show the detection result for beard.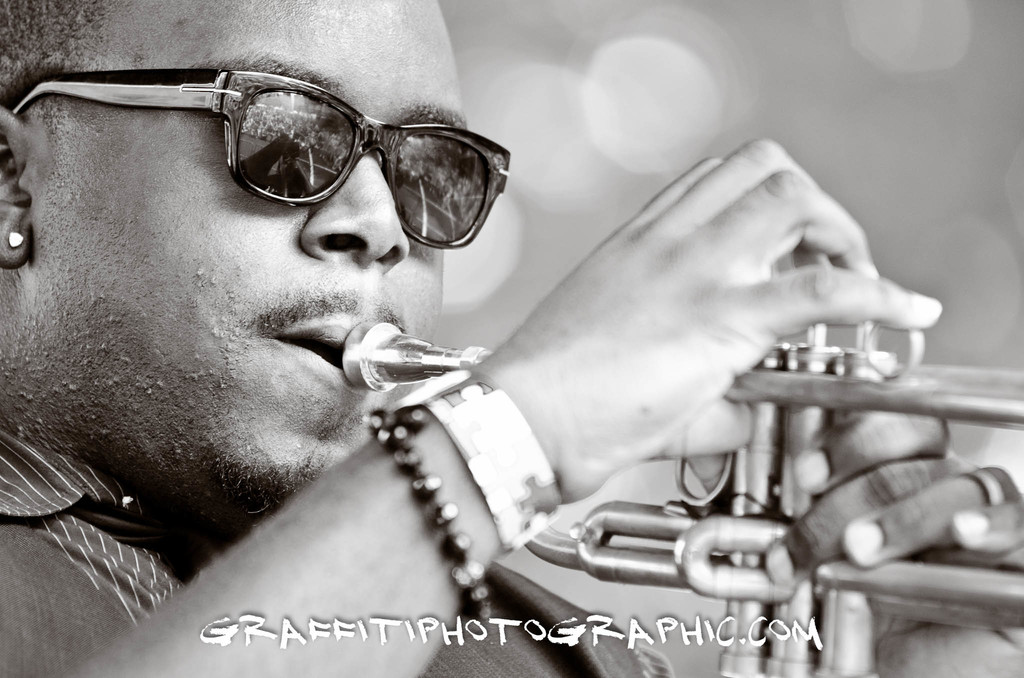
region(34, 177, 415, 537).
